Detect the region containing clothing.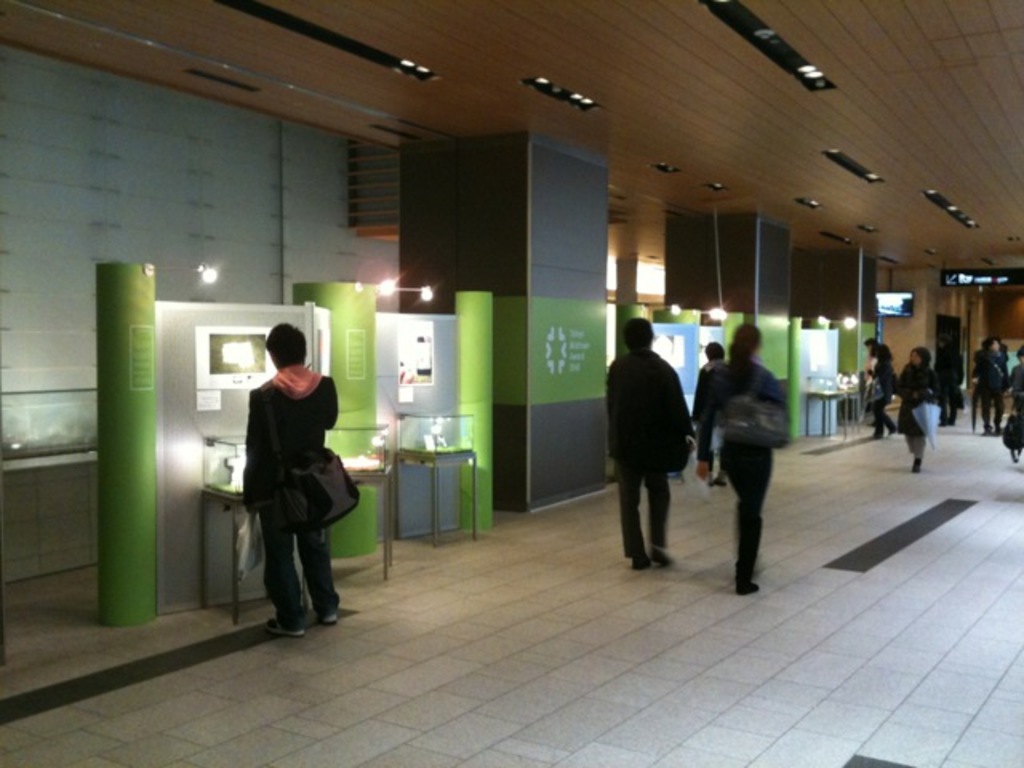
Rect(870, 354, 896, 435).
